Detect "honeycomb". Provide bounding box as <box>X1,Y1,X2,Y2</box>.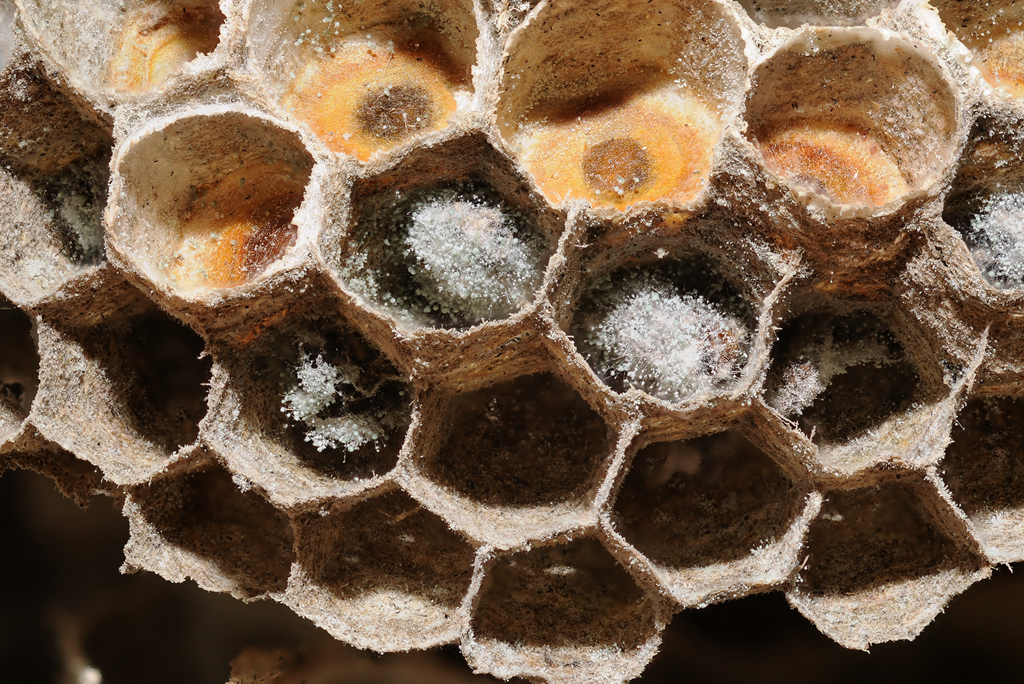
<box>1,0,1023,683</box>.
